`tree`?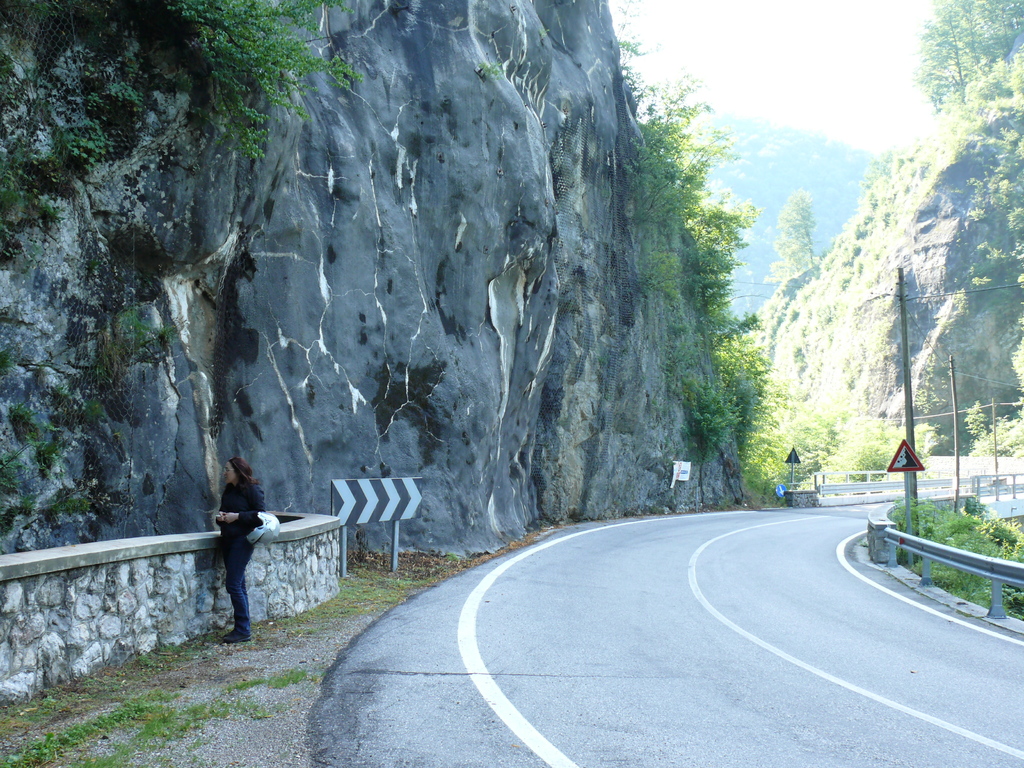
BBox(934, 39, 1023, 308)
